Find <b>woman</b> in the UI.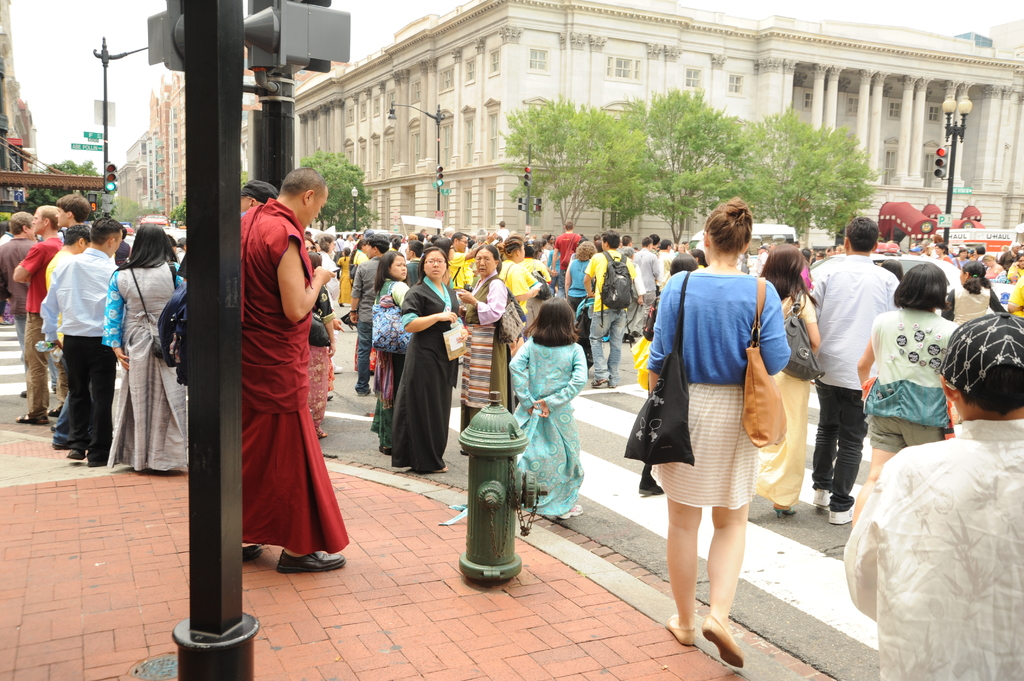
UI element at select_region(545, 232, 556, 247).
